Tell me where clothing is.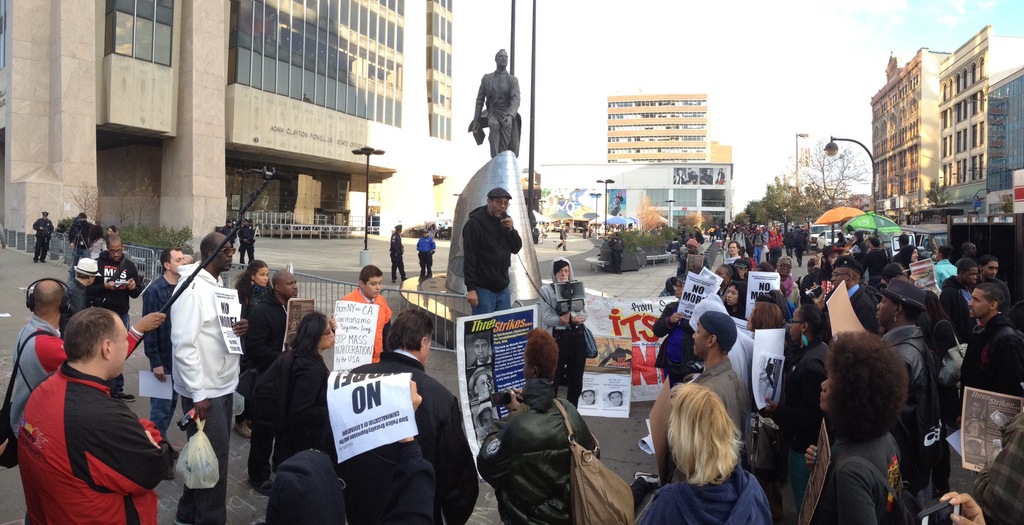
clothing is at region(934, 257, 958, 287).
